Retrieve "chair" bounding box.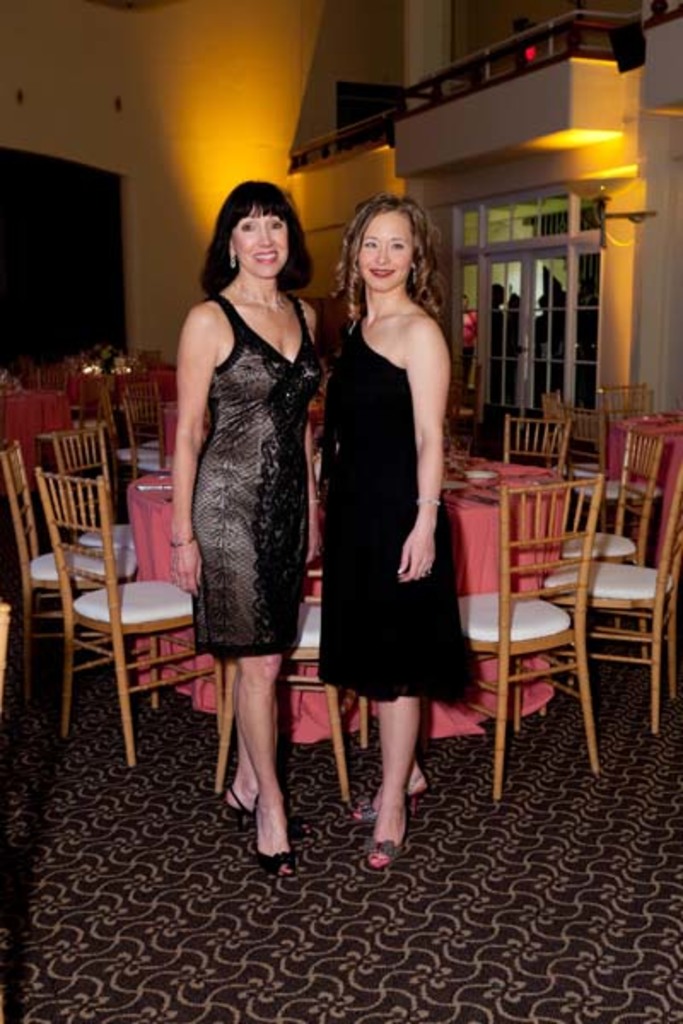
Bounding box: region(113, 382, 167, 485).
